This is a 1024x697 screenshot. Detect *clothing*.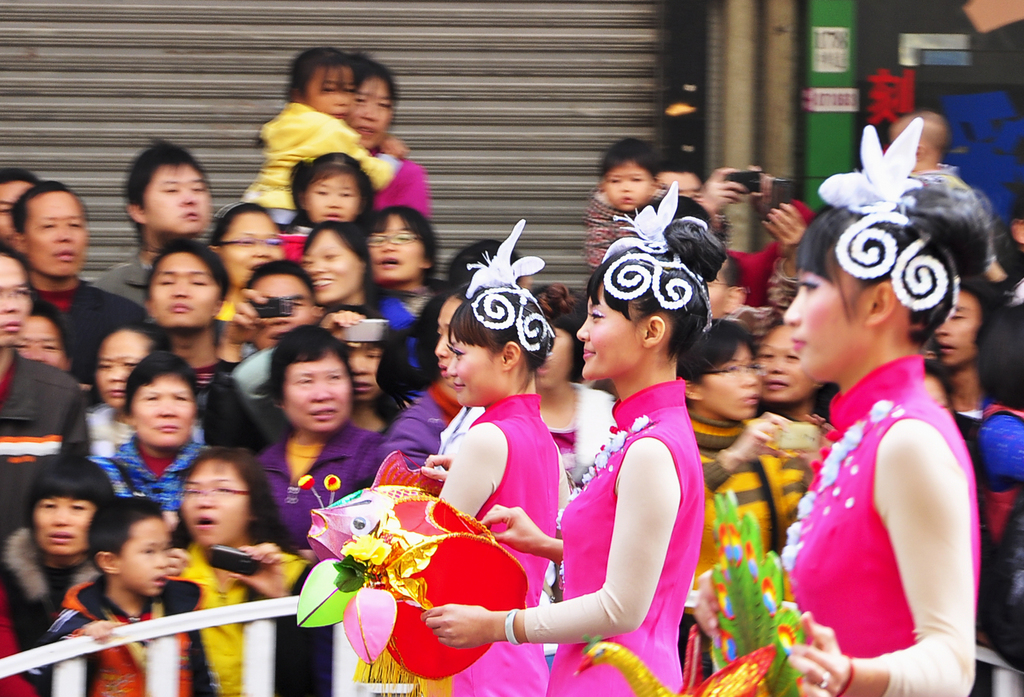
locate(255, 402, 411, 564).
